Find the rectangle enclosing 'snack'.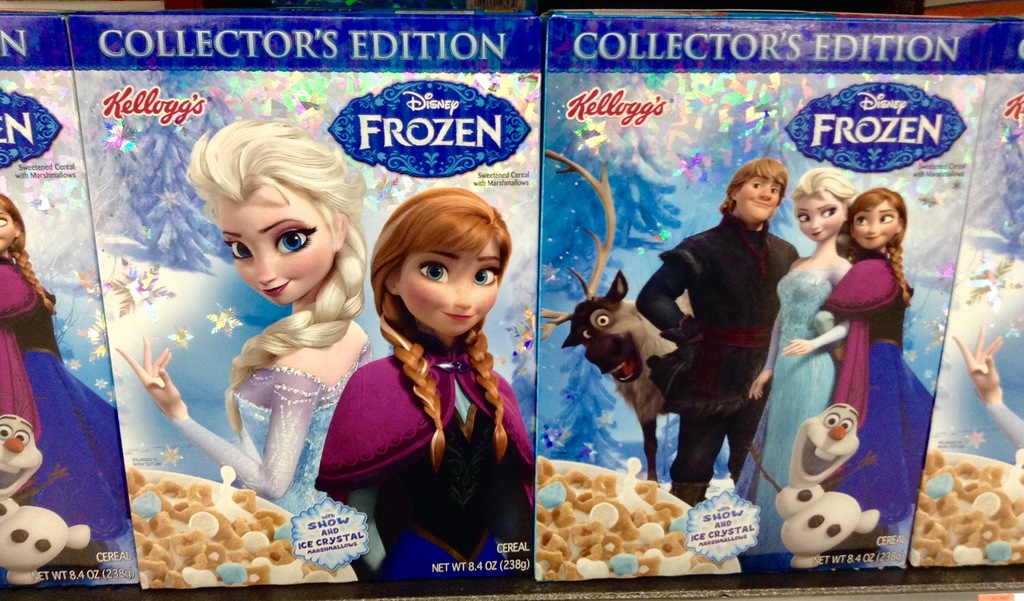
<bbox>527, 457, 729, 579</bbox>.
